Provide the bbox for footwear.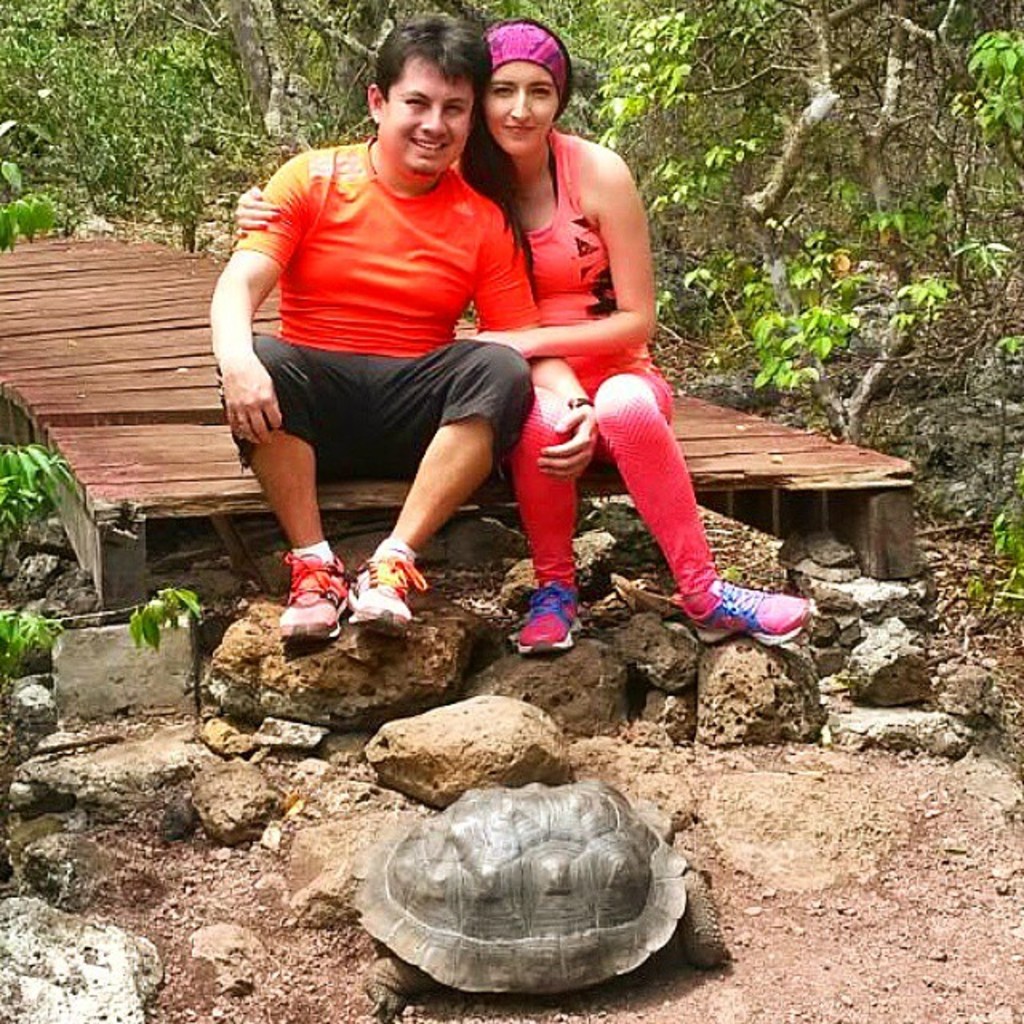
region(280, 539, 344, 642).
